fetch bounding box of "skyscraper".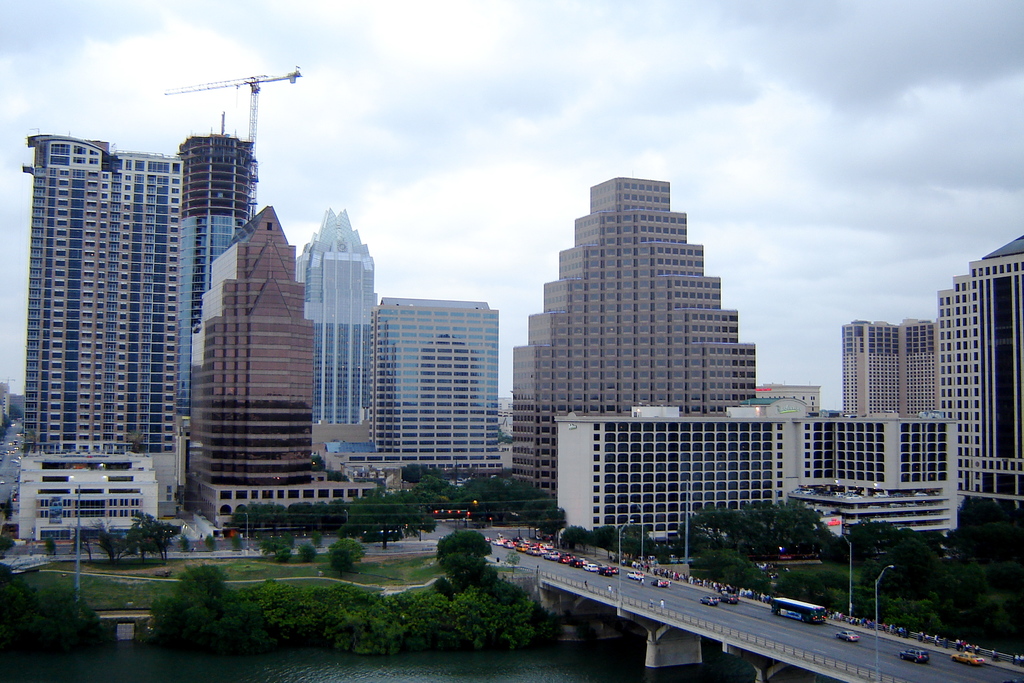
Bbox: (799, 406, 961, 531).
